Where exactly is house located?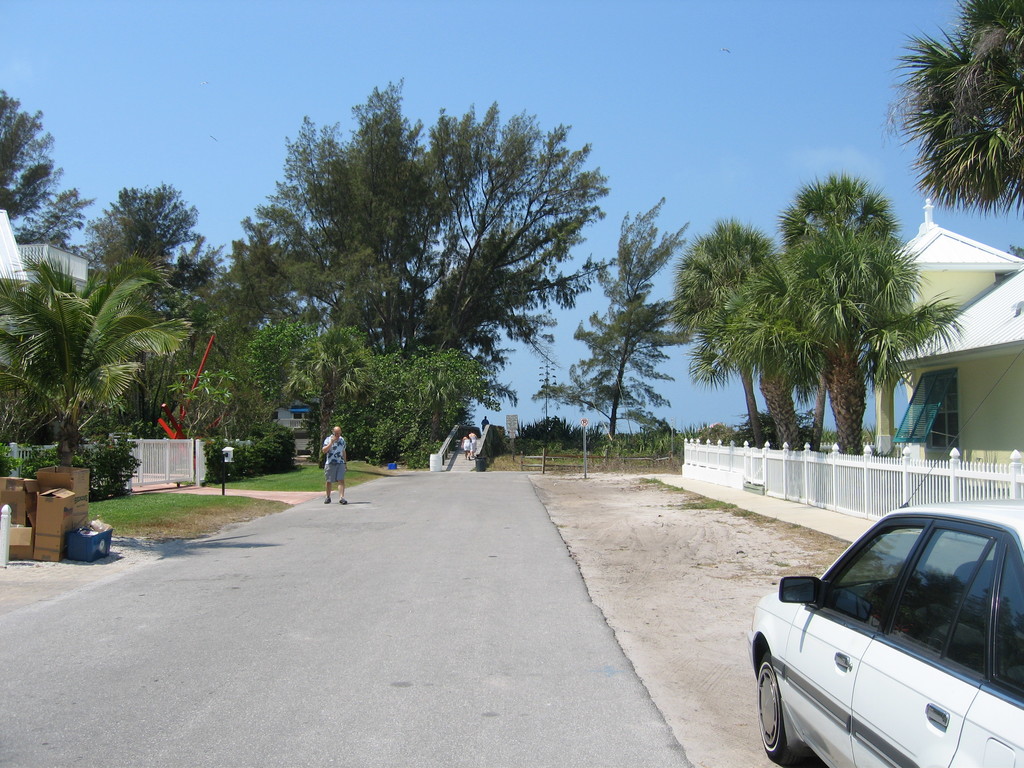
Its bounding box is bbox(0, 209, 87, 365).
